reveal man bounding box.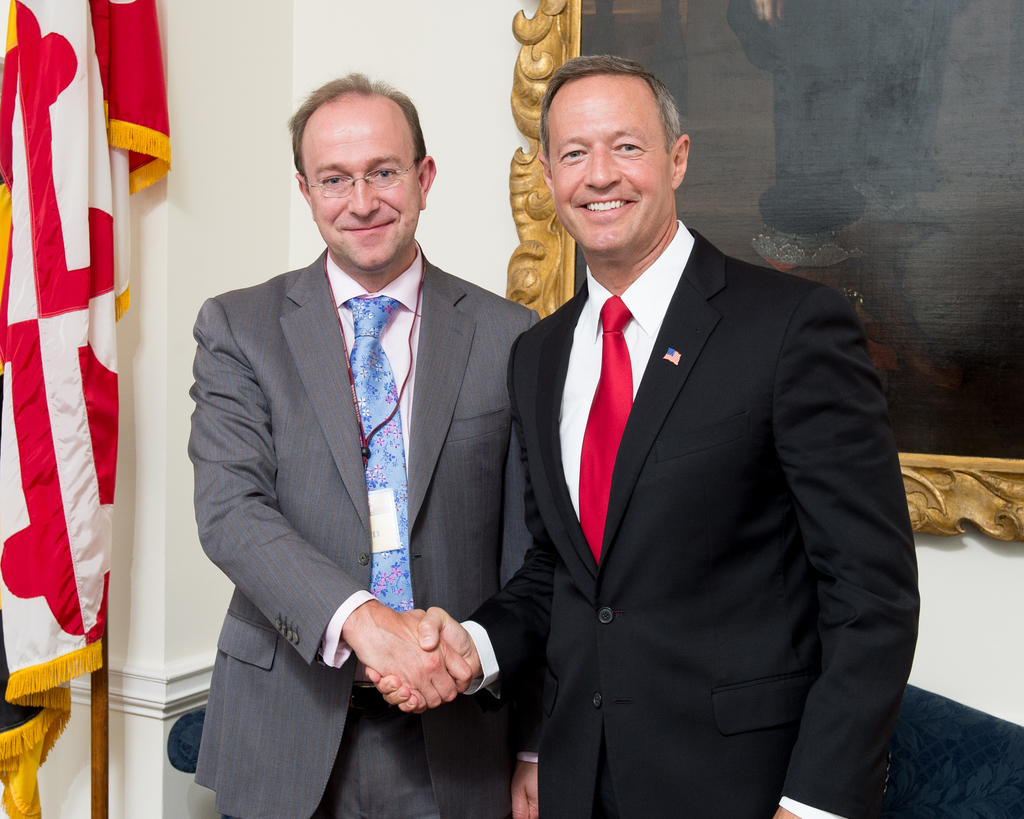
Revealed: (470,42,899,818).
